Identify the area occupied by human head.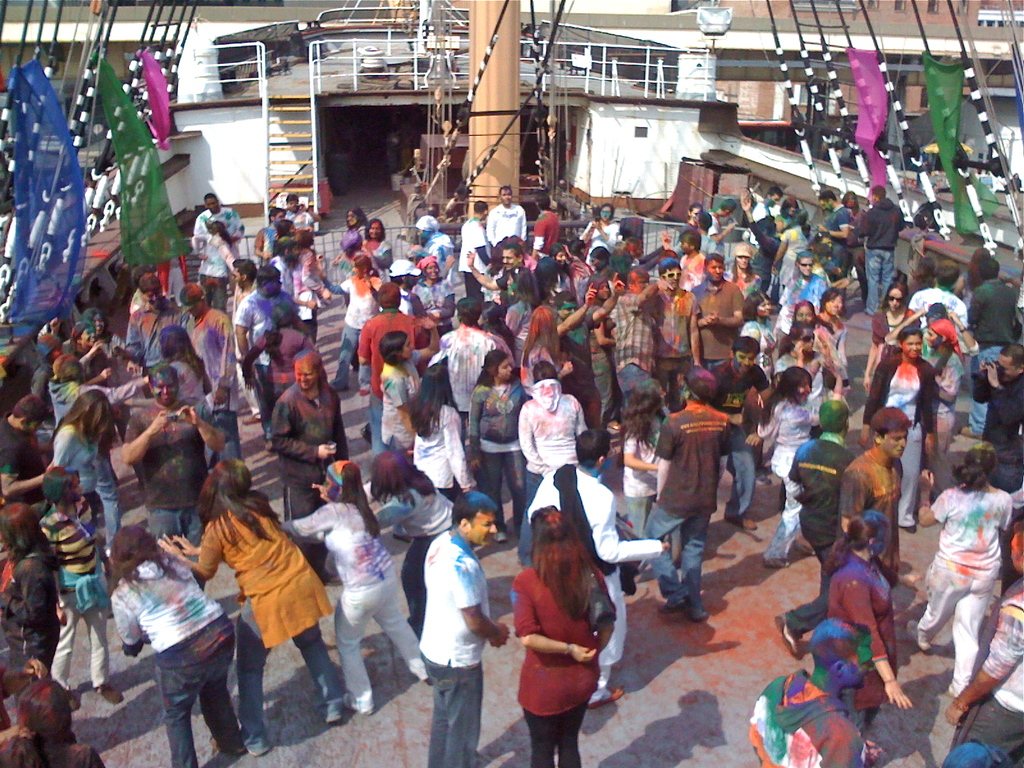
Area: 634,381,666,417.
